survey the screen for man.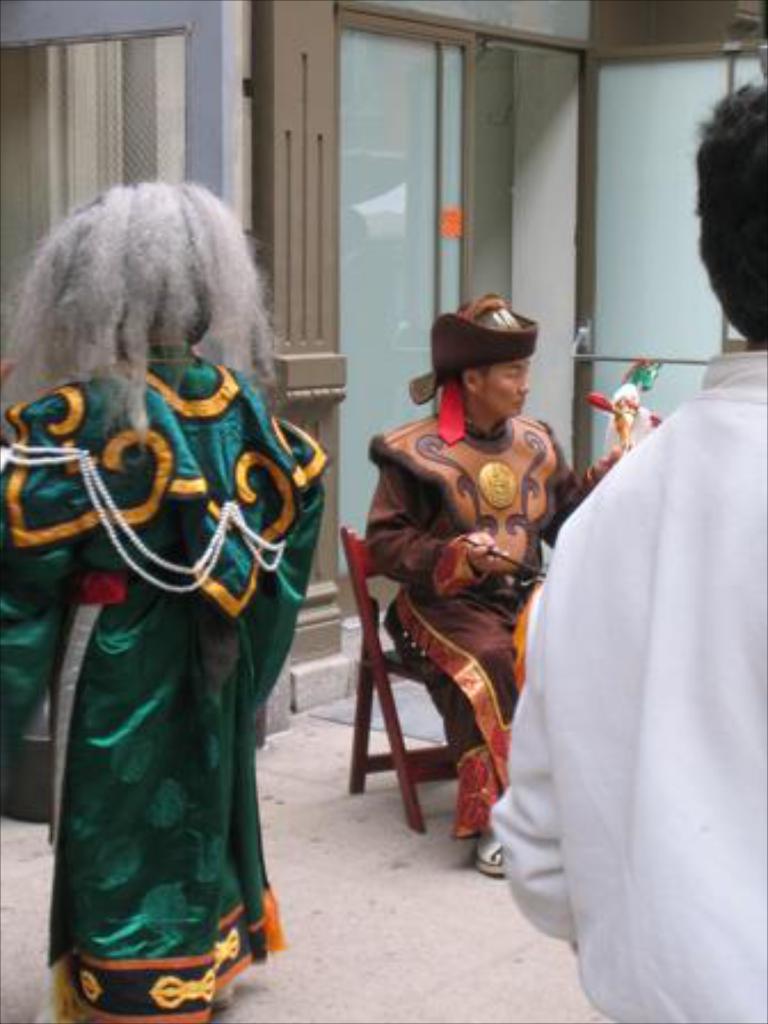
Survey found: 487,75,766,1022.
